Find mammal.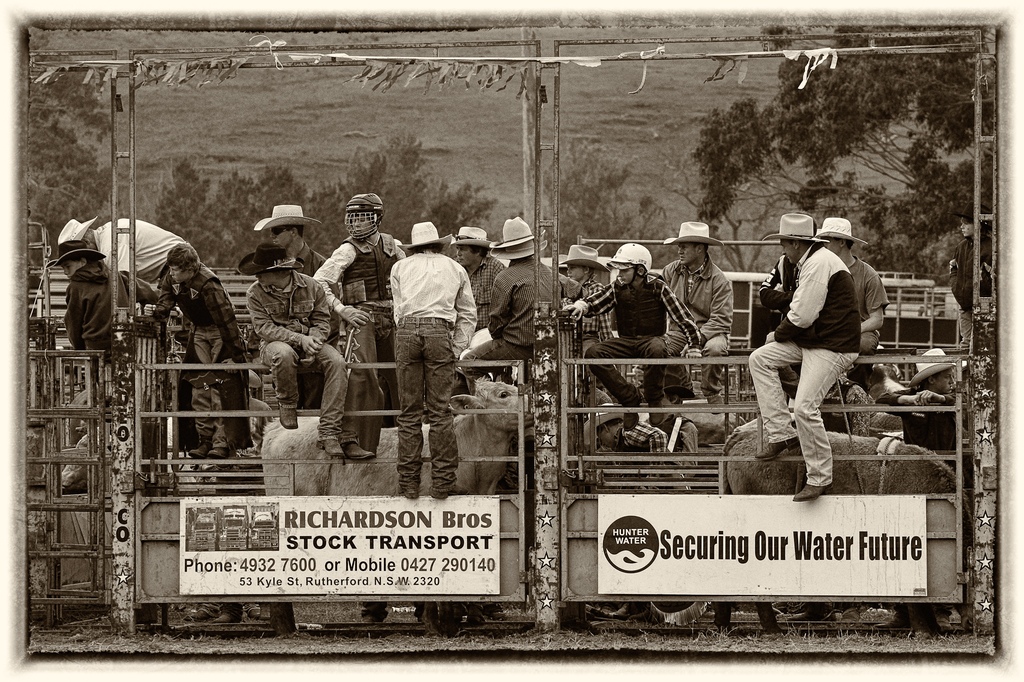
951:198:993:356.
